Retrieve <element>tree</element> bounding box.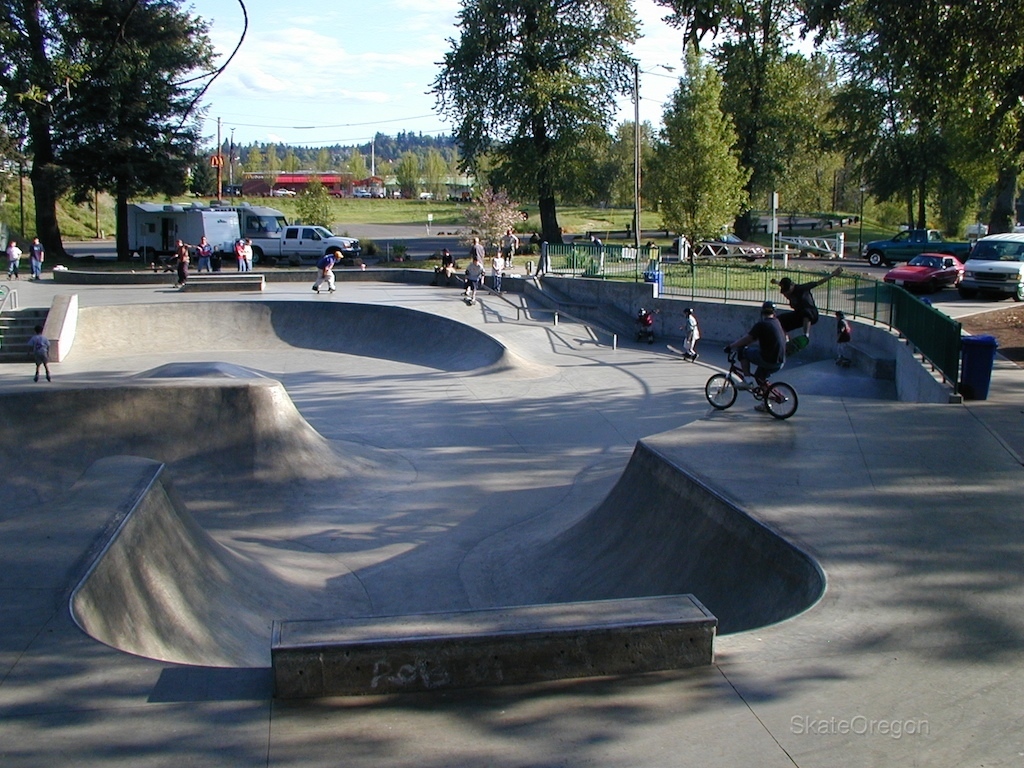
Bounding box: [653, 0, 861, 66].
